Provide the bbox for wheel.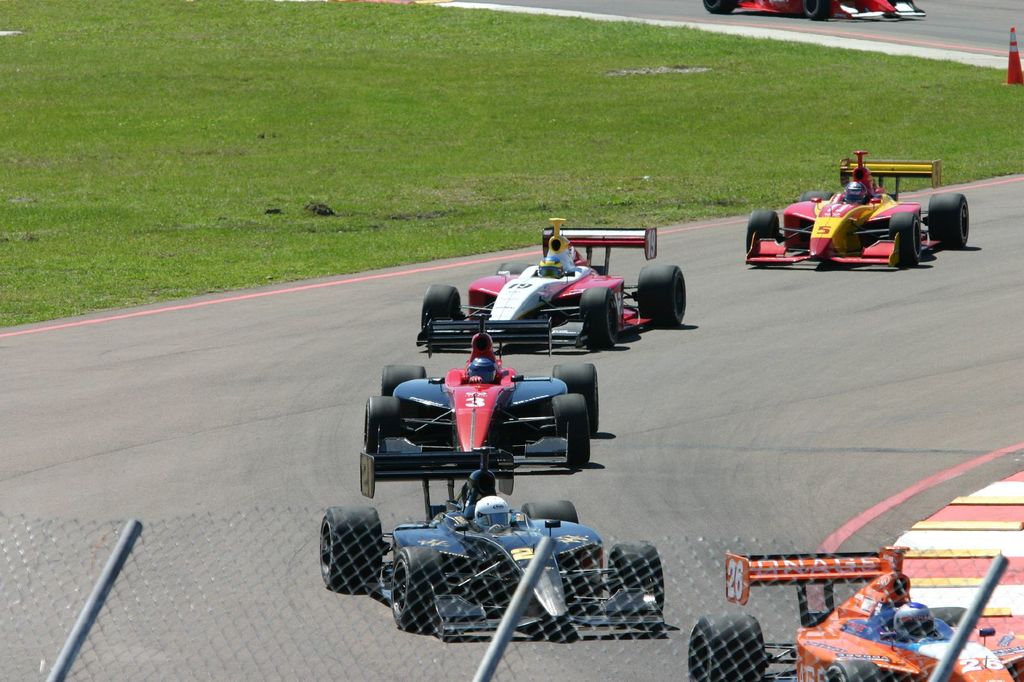
611:543:663:612.
